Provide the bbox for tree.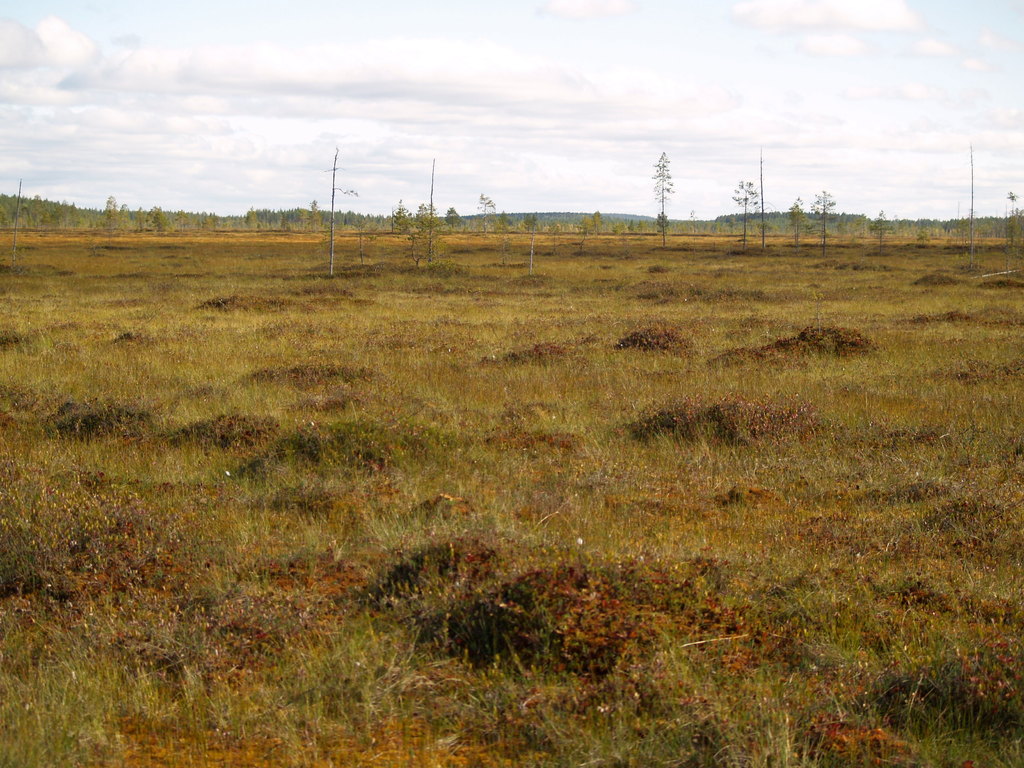
[198, 211, 214, 230].
